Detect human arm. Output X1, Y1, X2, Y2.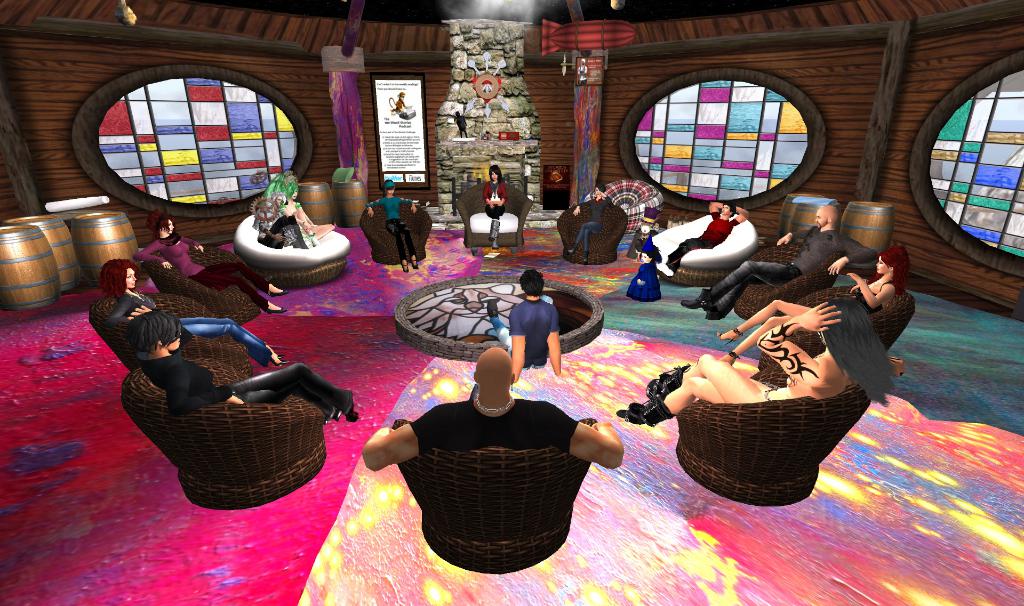
708, 200, 724, 217.
